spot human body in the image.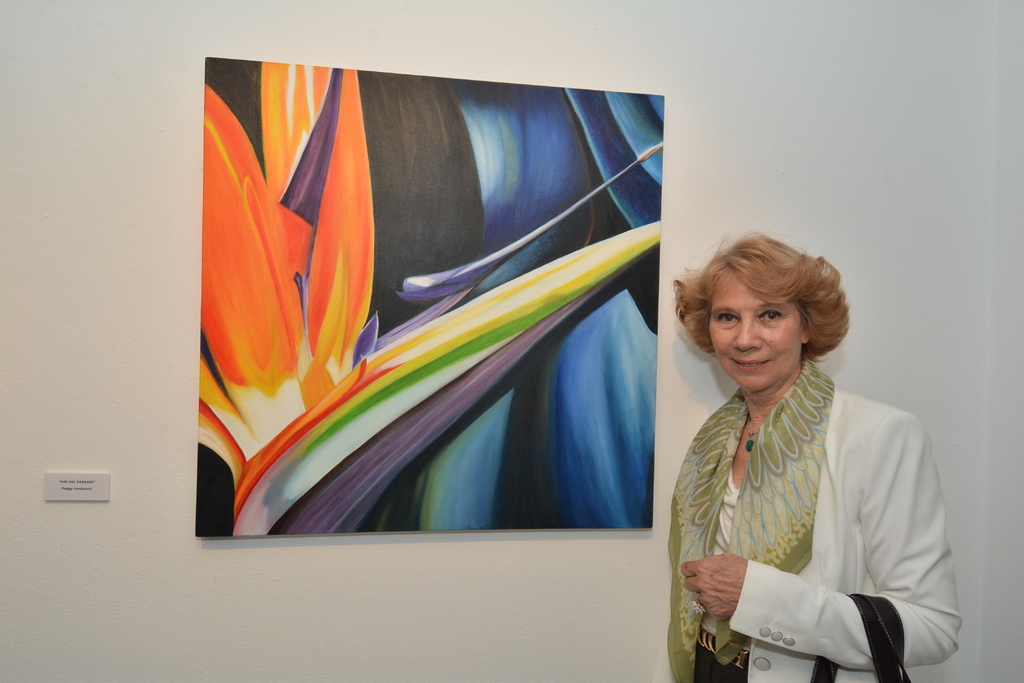
human body found at box(675, 252, 964, 682).
